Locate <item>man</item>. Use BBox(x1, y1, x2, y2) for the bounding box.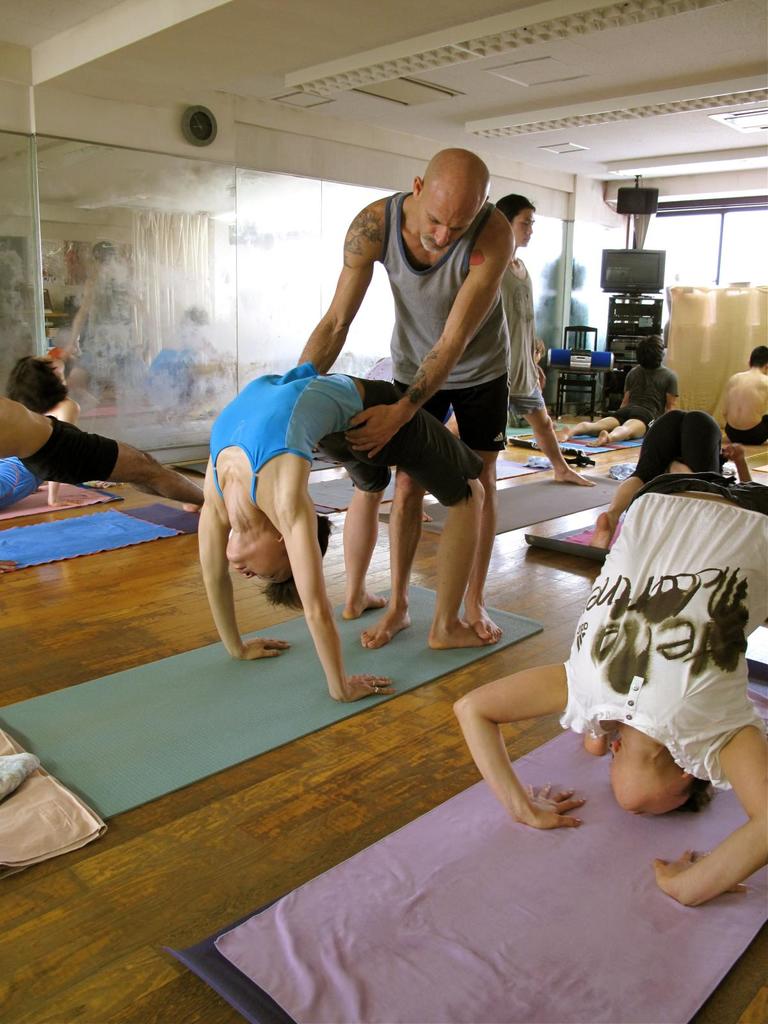
BBox(0, 391, 220, 532).
